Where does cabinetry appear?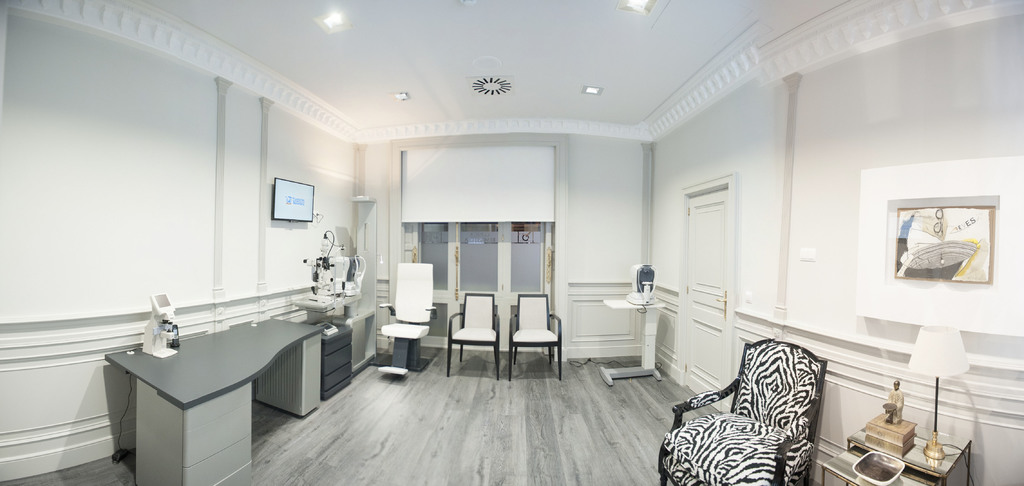
Appears at 323,326,353,405.
